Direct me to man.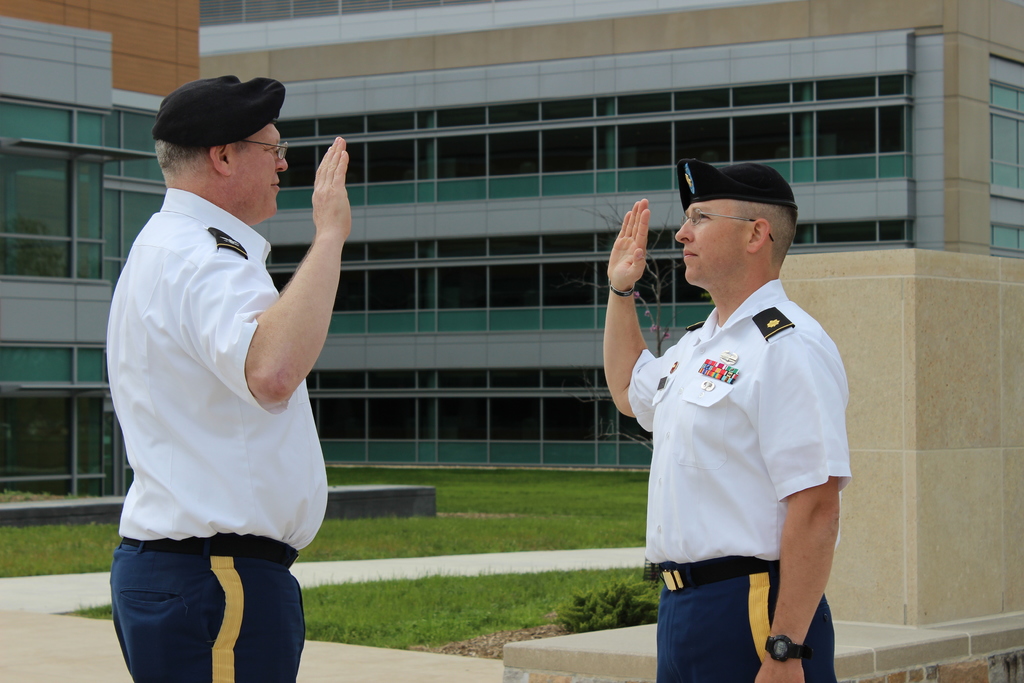
Direction: <region>601, 158, 850, 682</region>.
